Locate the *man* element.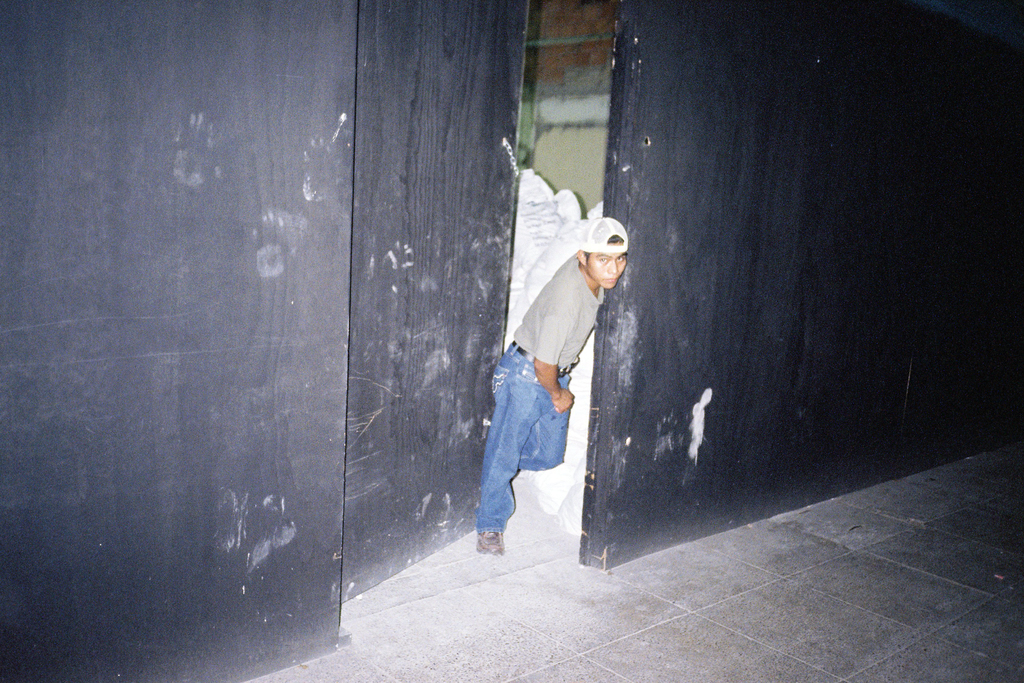
Element bbox: Rect(498, 199, 640, 563).
